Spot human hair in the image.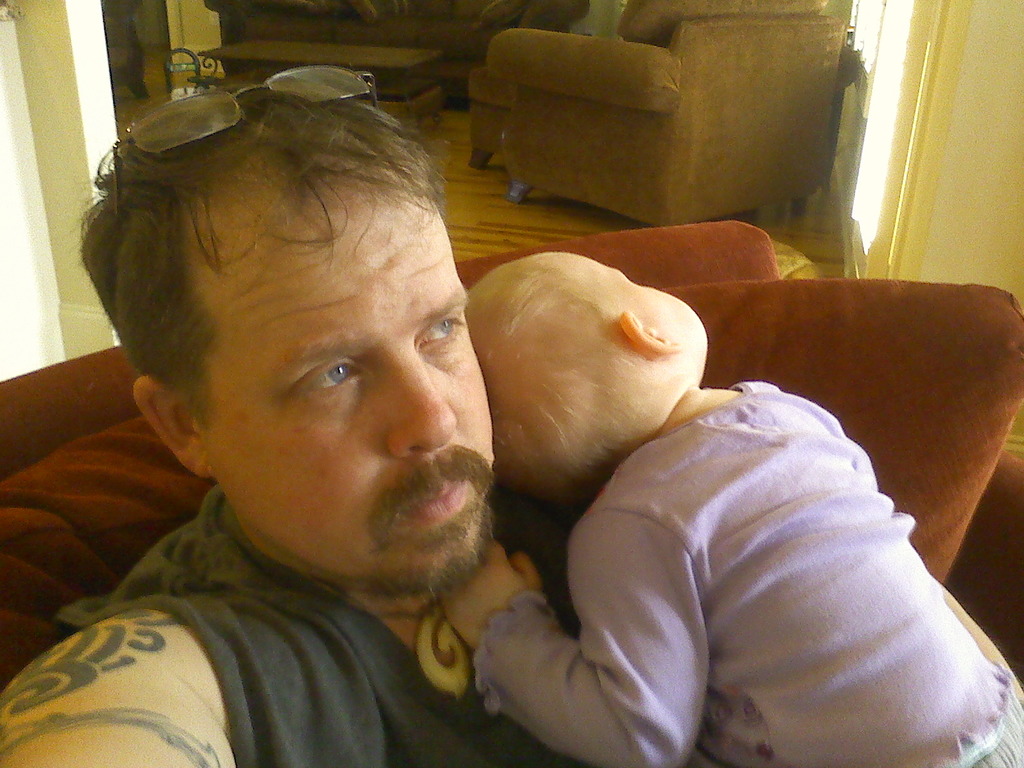
human hair found at x1=467 y1=248 x2=664 y2=521.
